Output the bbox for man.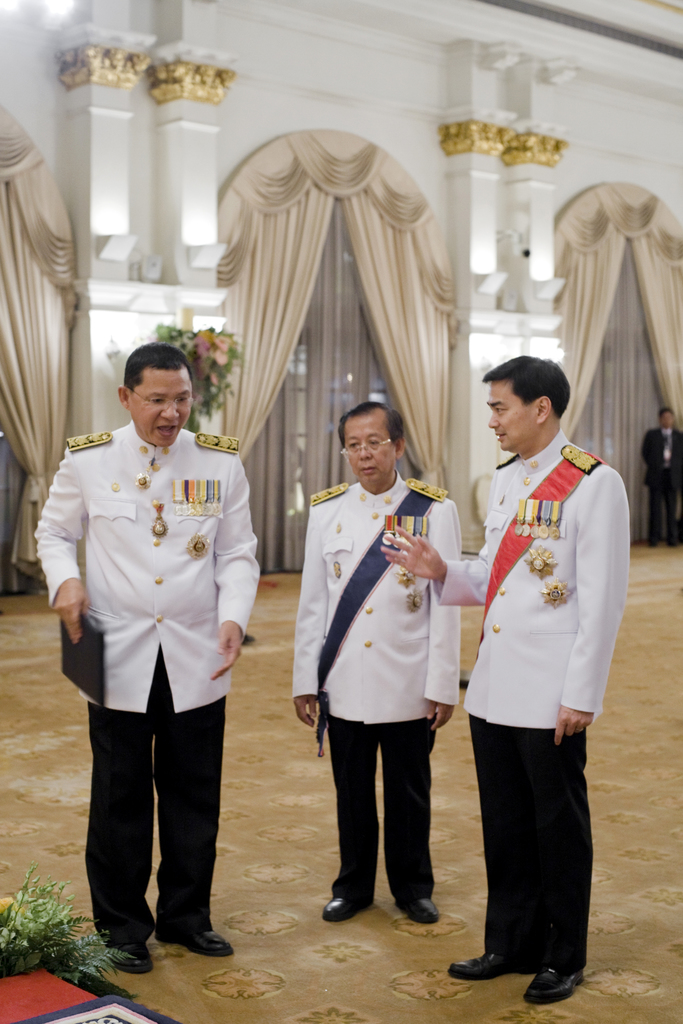
bbox(451, 349, 630, 999).
